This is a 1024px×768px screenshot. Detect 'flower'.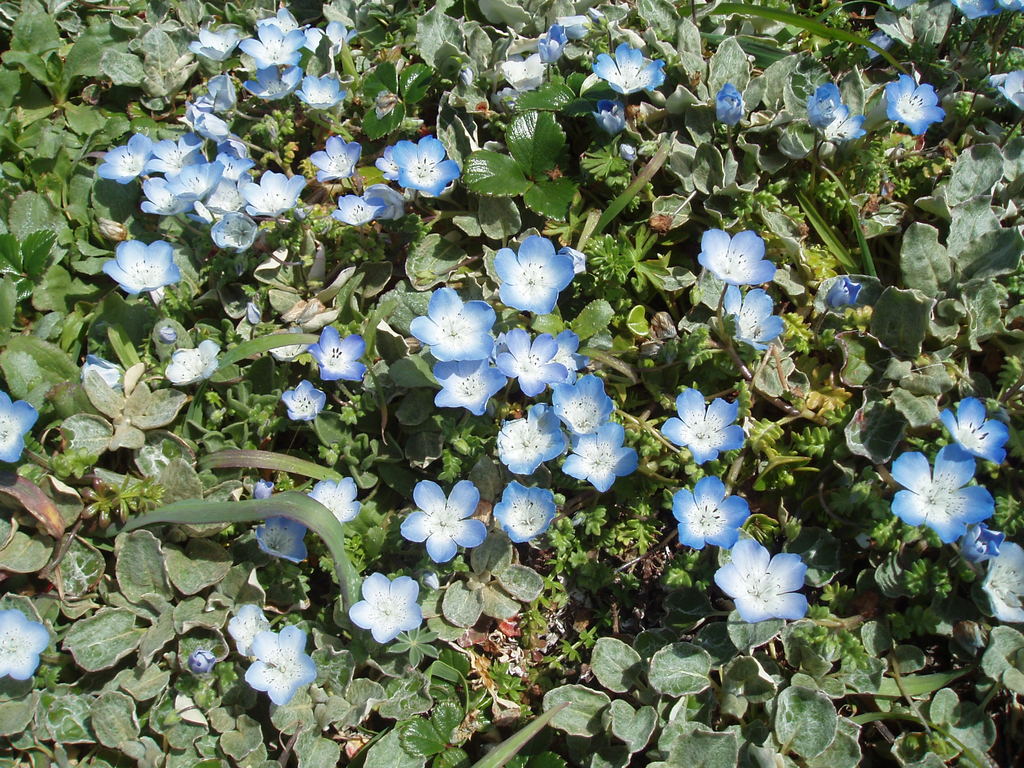
829/105/868/150.
